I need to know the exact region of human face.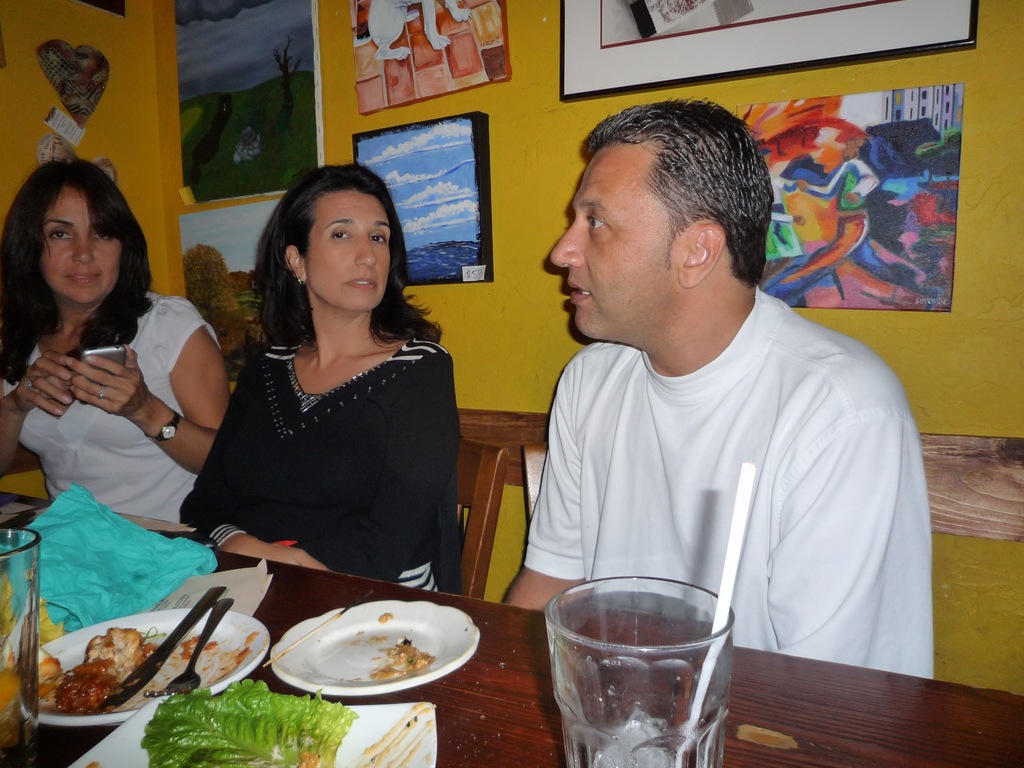
Region: (307, 191, 396, 307).
